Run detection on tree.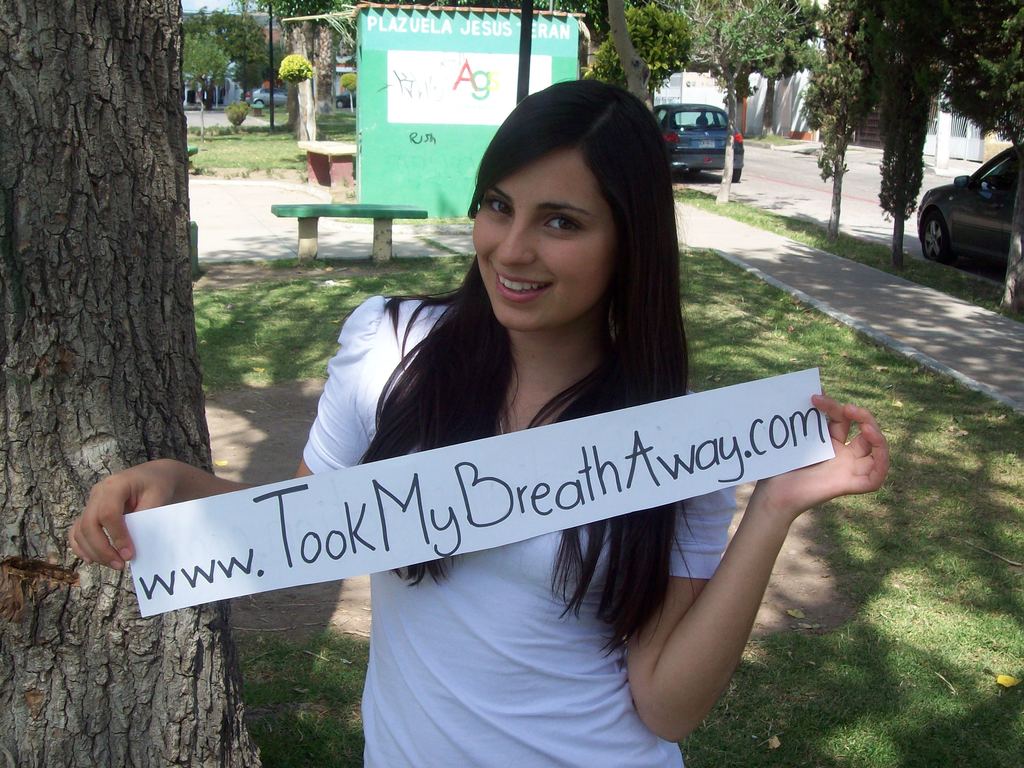
Result: select_region(211, 4, 282, 108).
